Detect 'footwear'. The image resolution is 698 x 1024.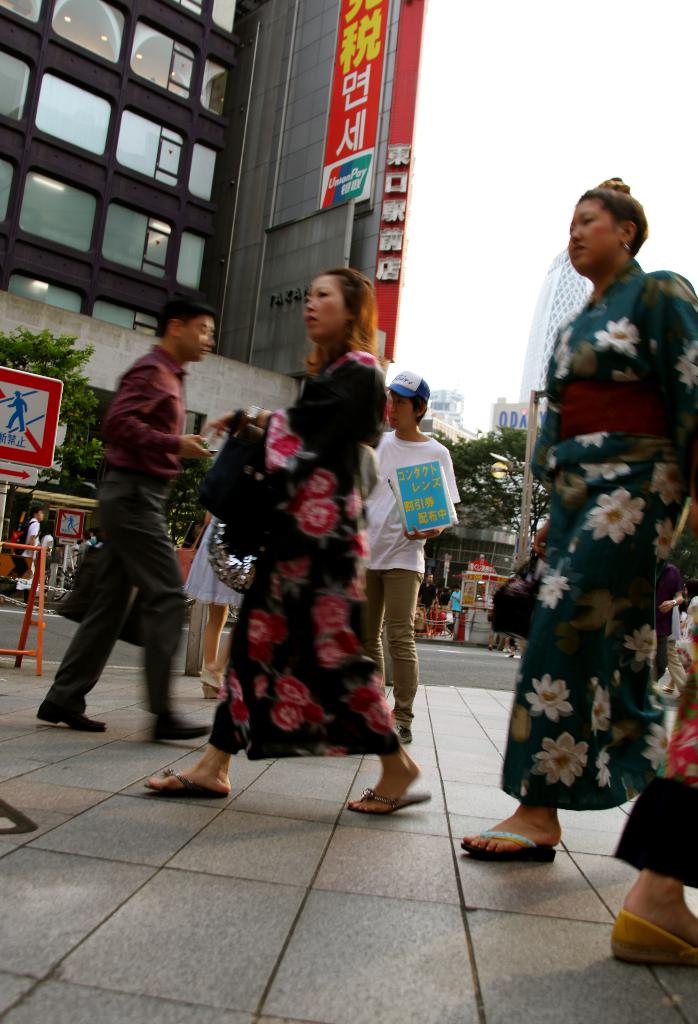
bbox=[346, 785, 430, 817].
